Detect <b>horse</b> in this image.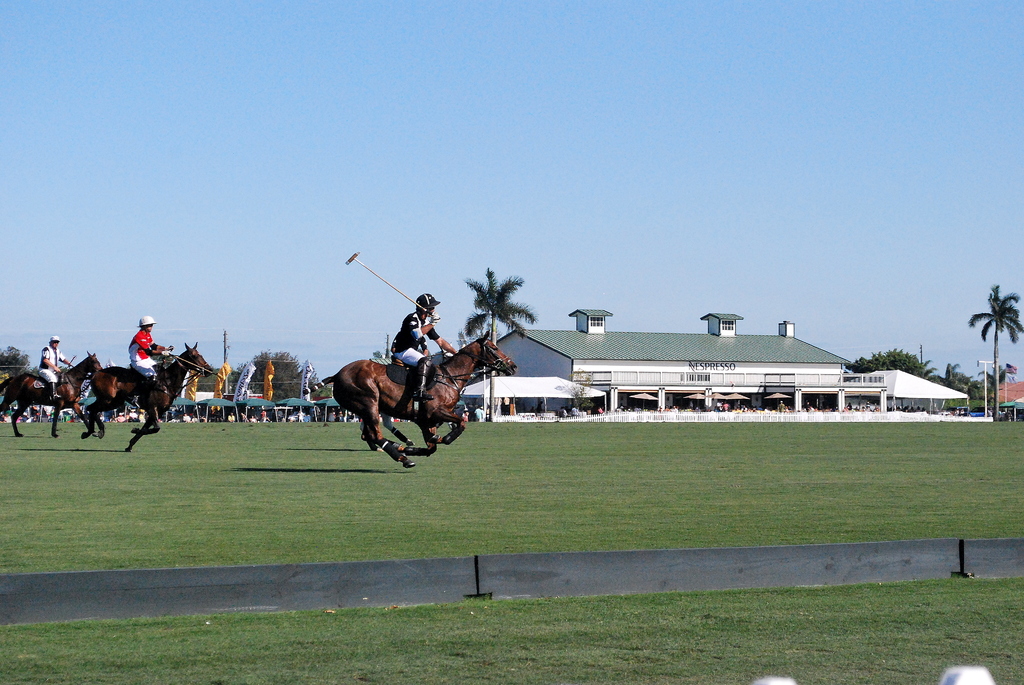
Detection: [left=302, top=333, right=518, bottom=471].
